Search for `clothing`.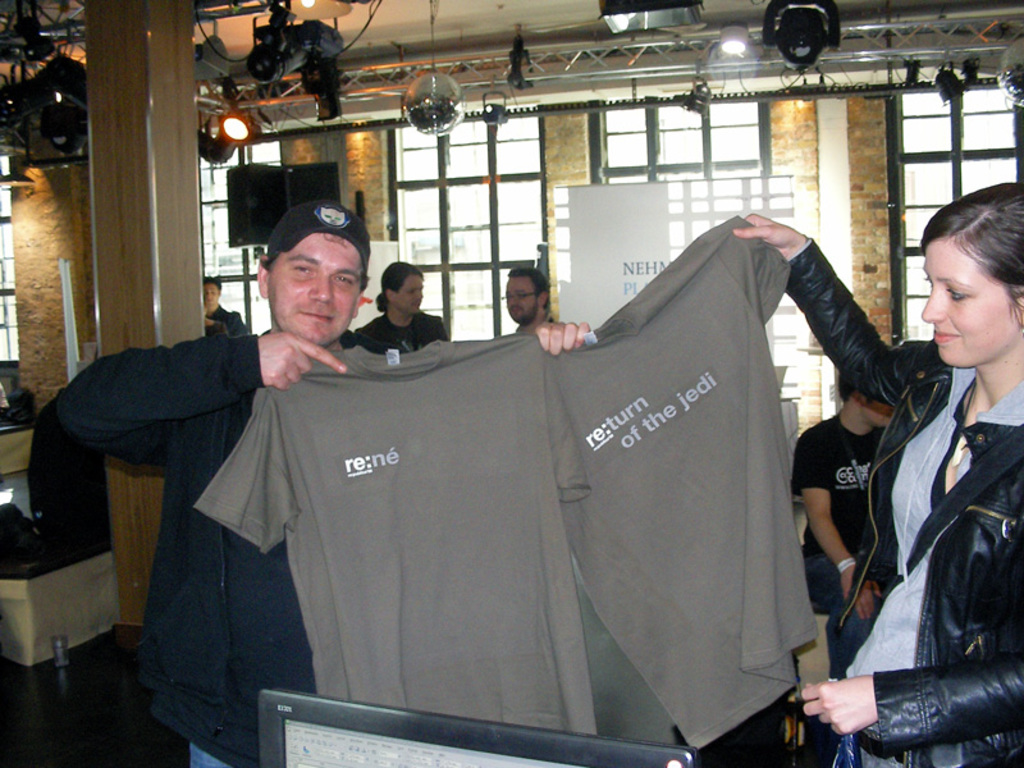
Found at (x1=201, y1=301, x2=257, y2=333).
